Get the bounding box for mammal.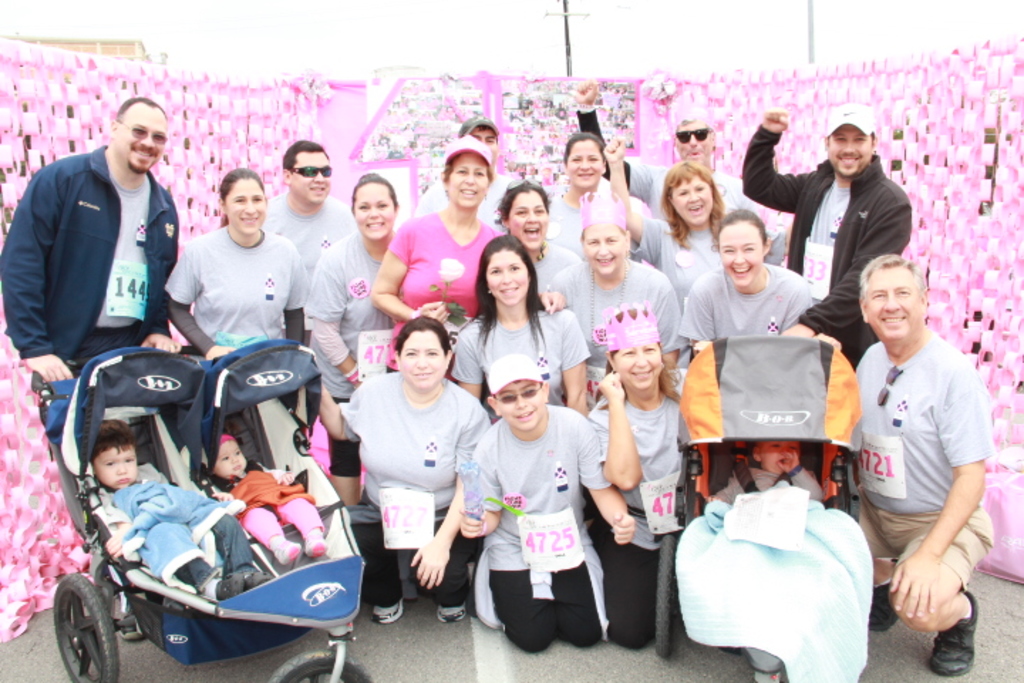
rect(263, 144, 356, 353).
